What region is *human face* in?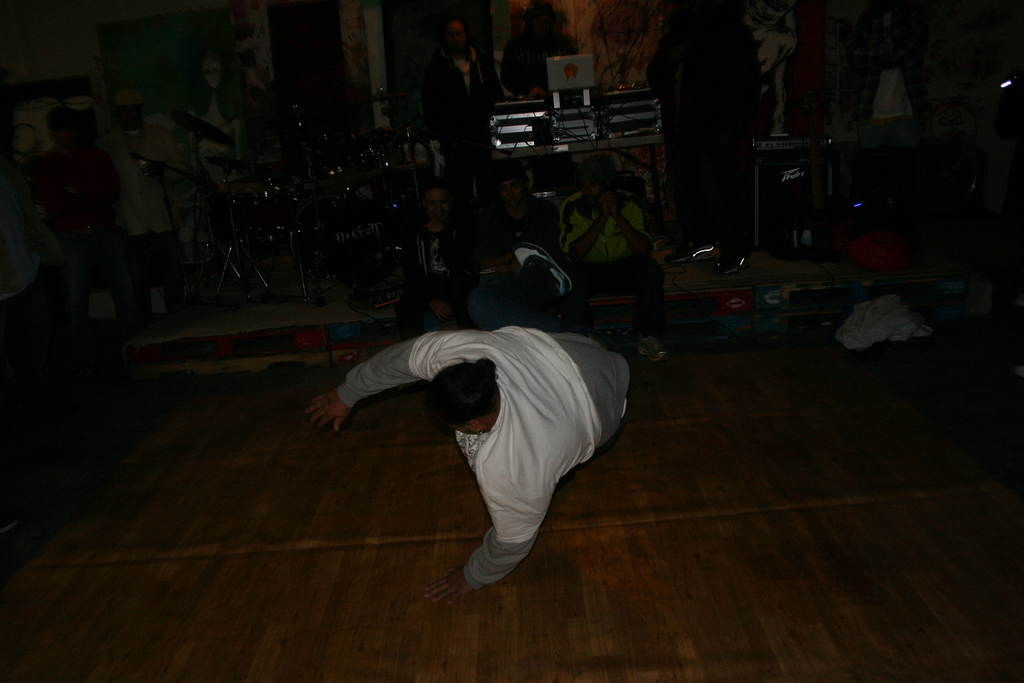
{"left": 500, "top": 181, "right": 522, "bottom": 210}.
